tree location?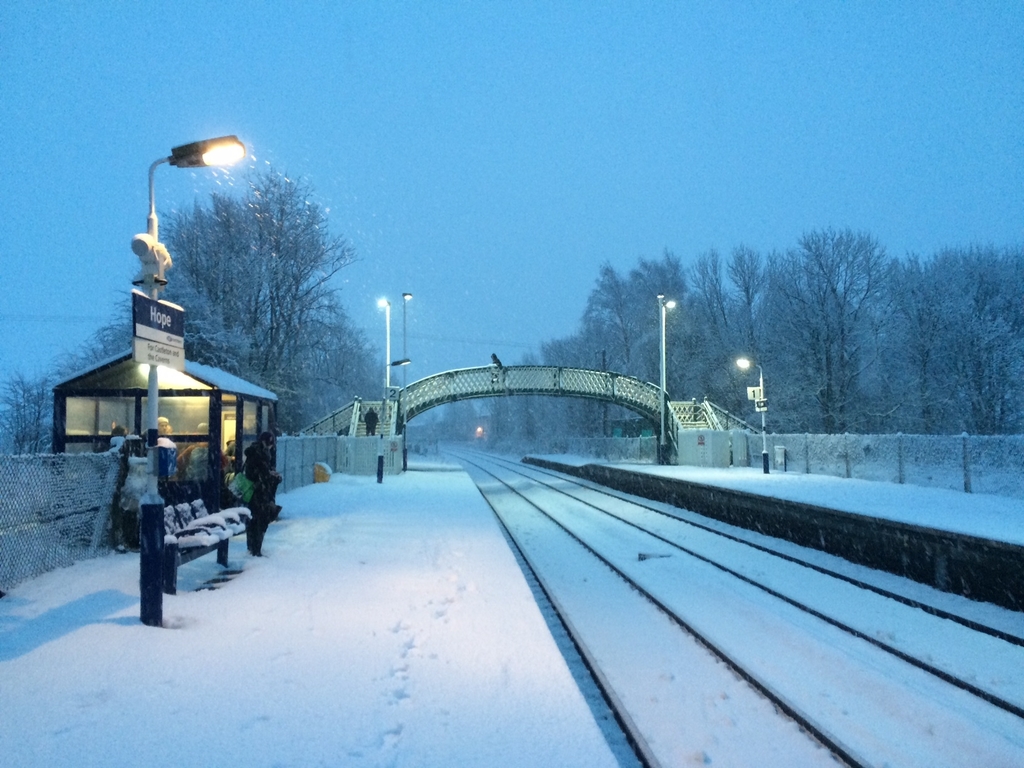
locate(165, 149, 340, 443)
